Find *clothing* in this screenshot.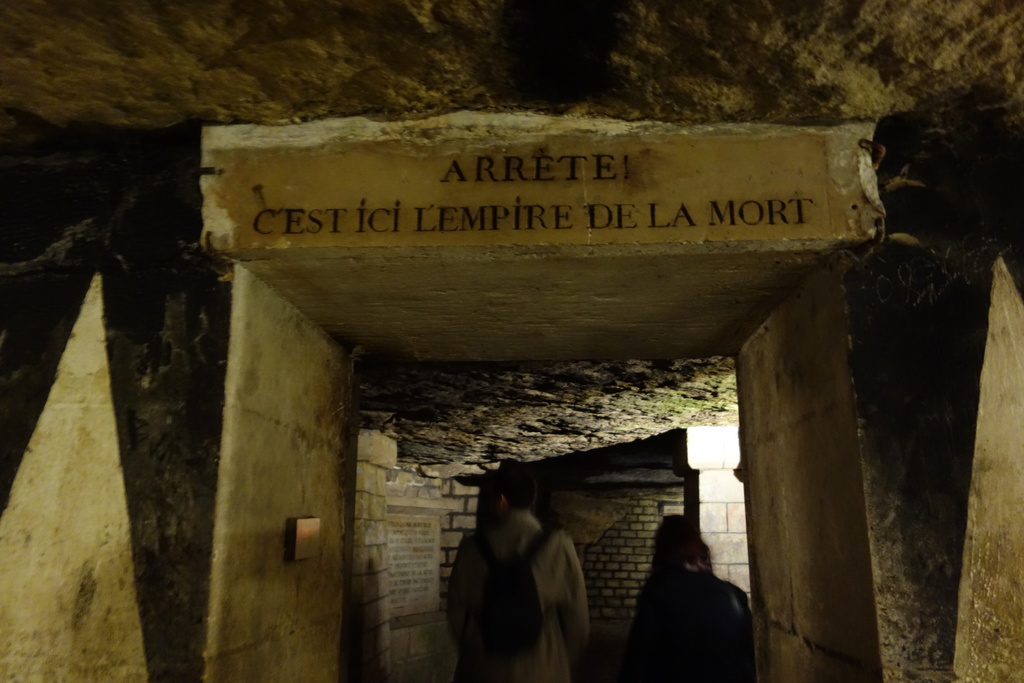
The bounding box for *clothing* is rect(445, 473, 606, 675).
